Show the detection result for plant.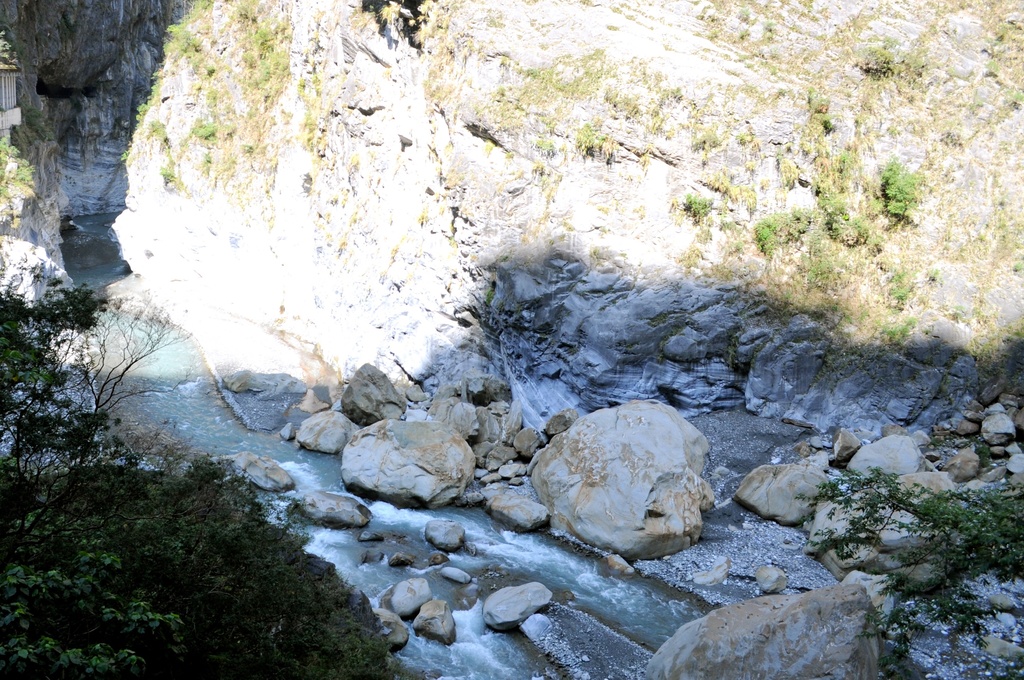
[680,194,720,227].
